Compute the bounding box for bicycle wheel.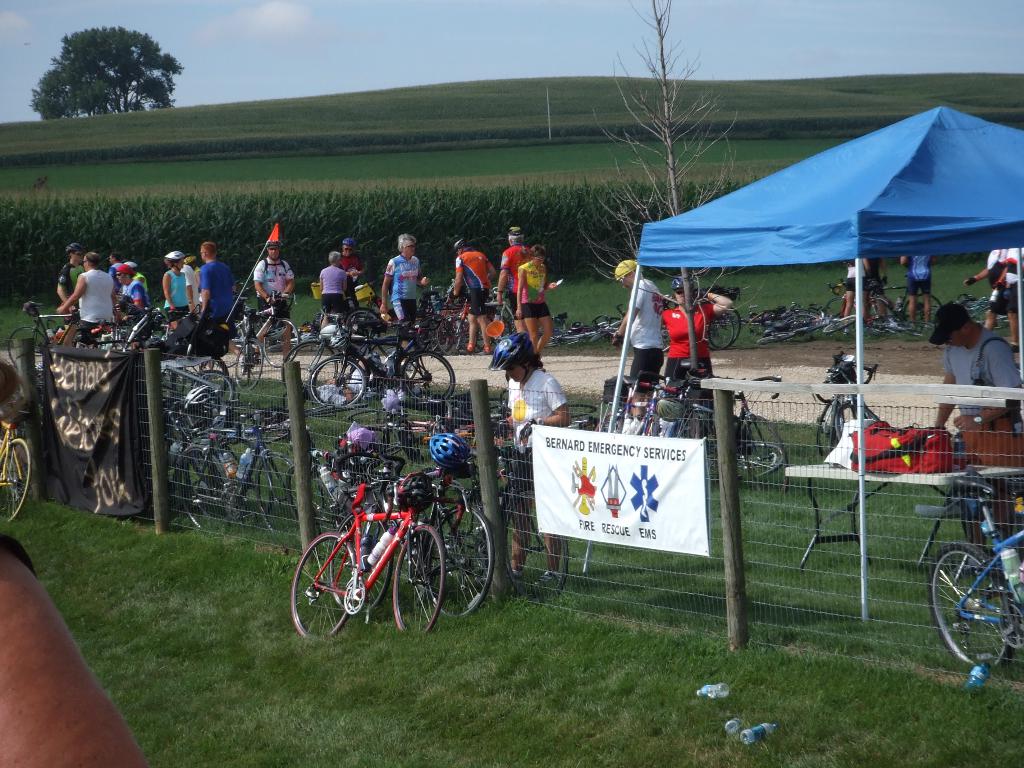
left=813, top=396, right=843, bottom=461.
